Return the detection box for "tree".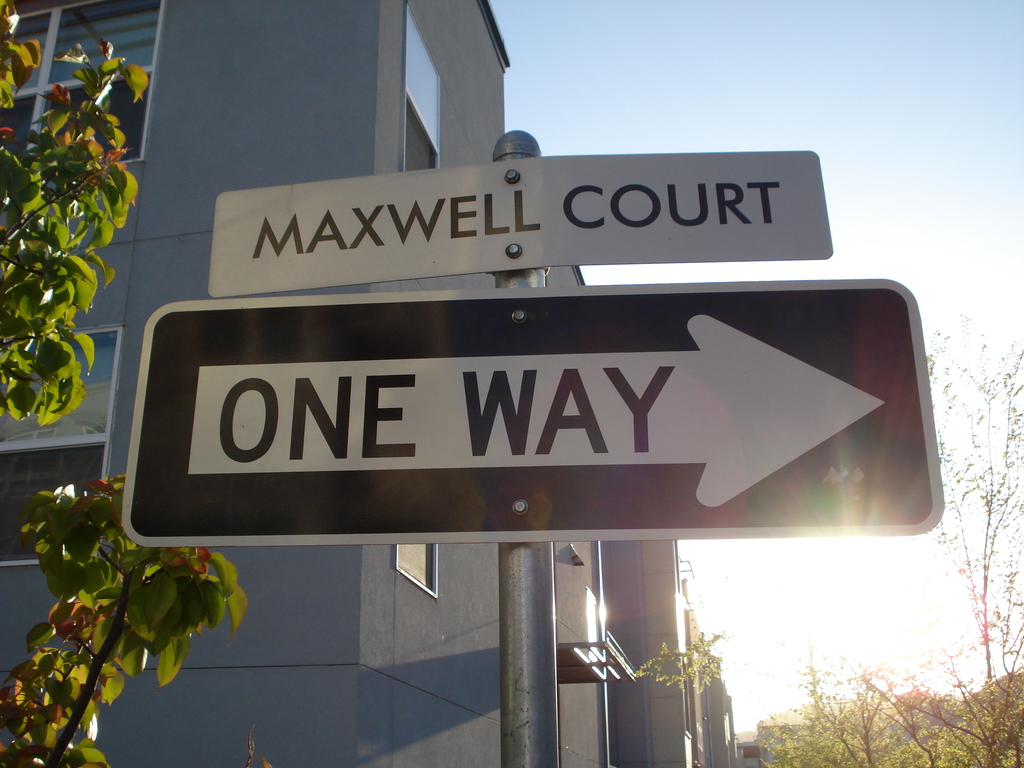
rect(794, 309, 1023, 767).
